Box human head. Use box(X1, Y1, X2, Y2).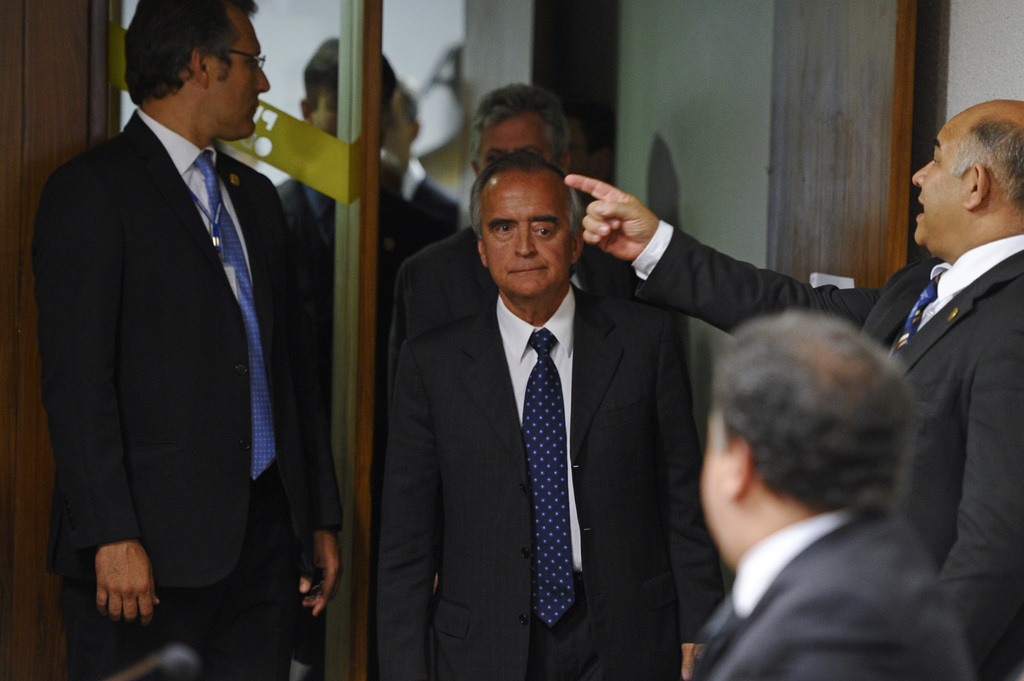
box(908, 99, 1023, 247).
